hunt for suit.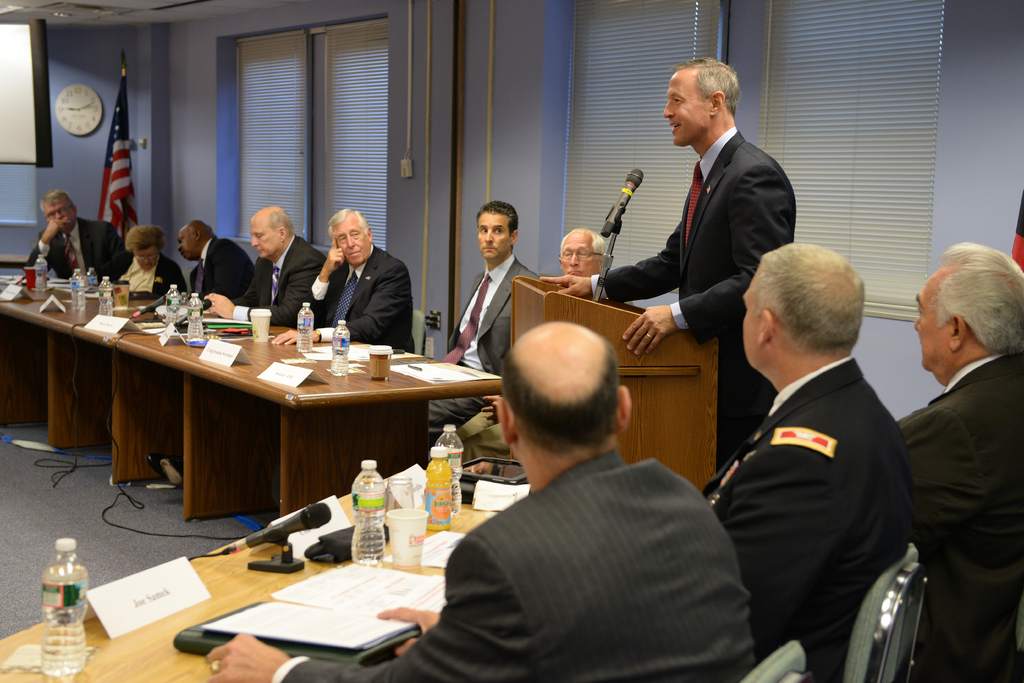
Hunted down at pyautogui.locateOnScreen(899, 345, 1023, 682).
